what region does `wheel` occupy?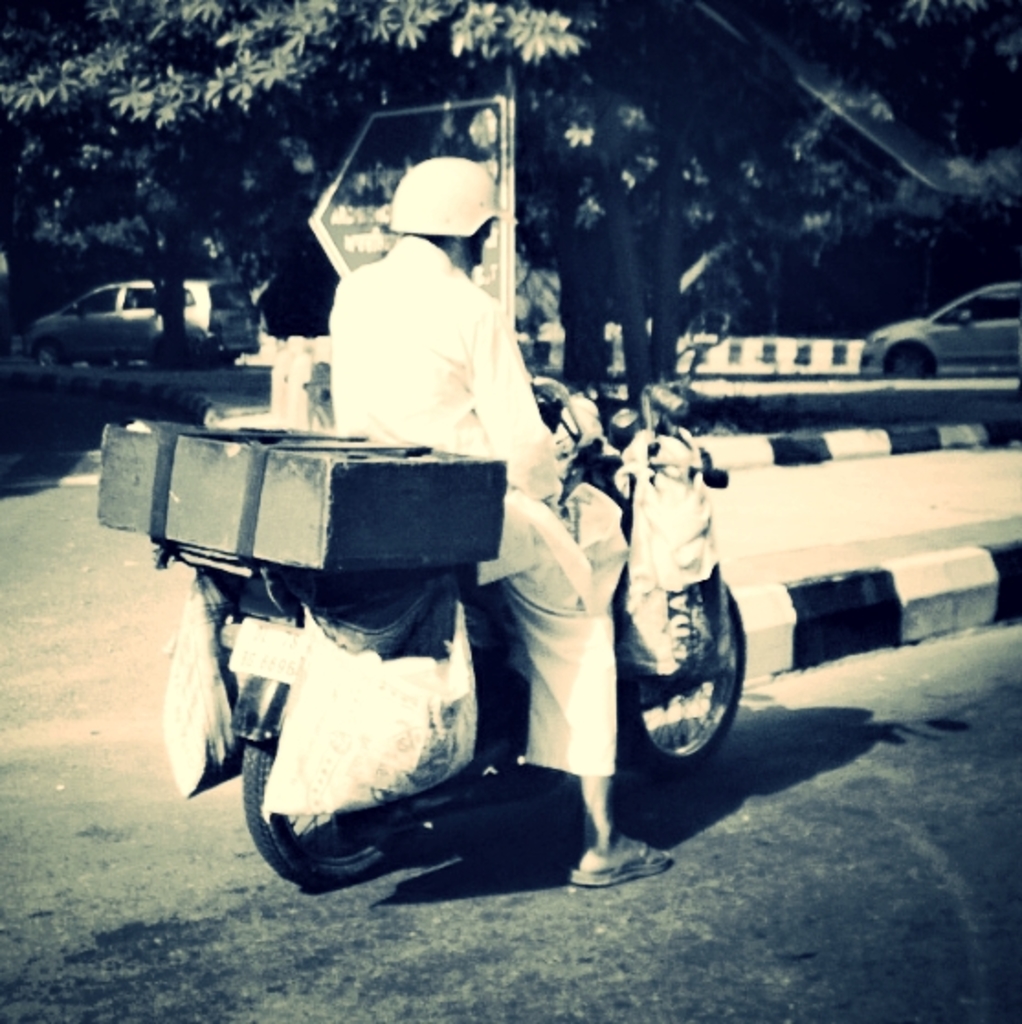
BBox(246, 736, 413, 881).
